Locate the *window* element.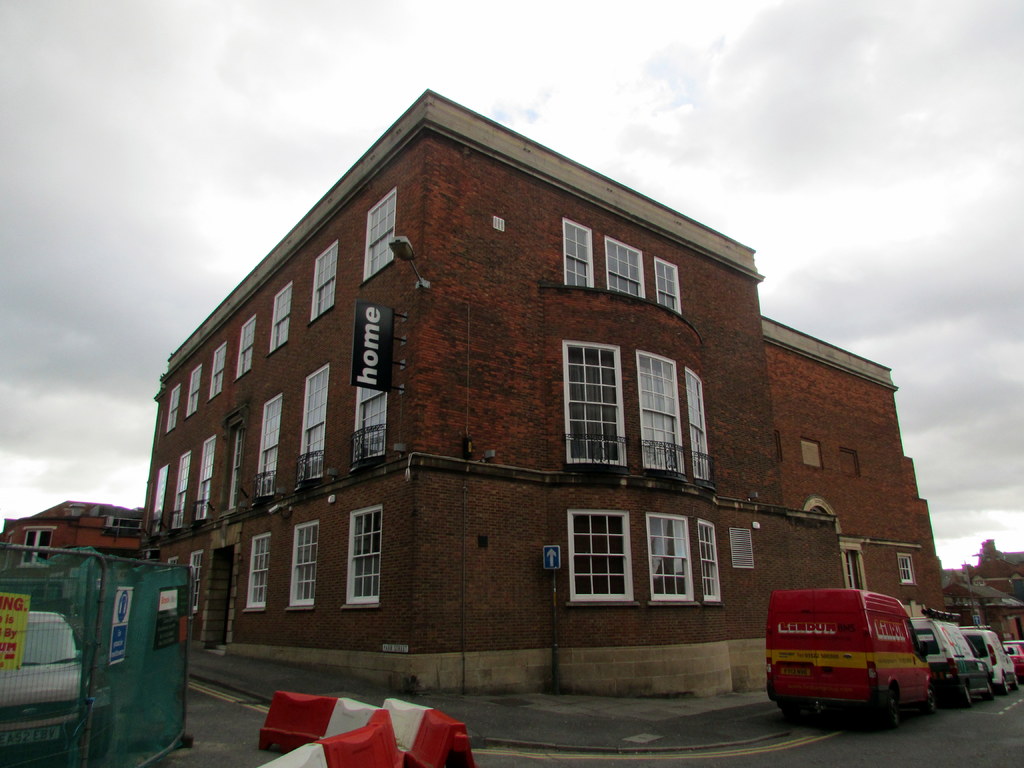
Element bbox: BBox(644, 512, 696, 605).
